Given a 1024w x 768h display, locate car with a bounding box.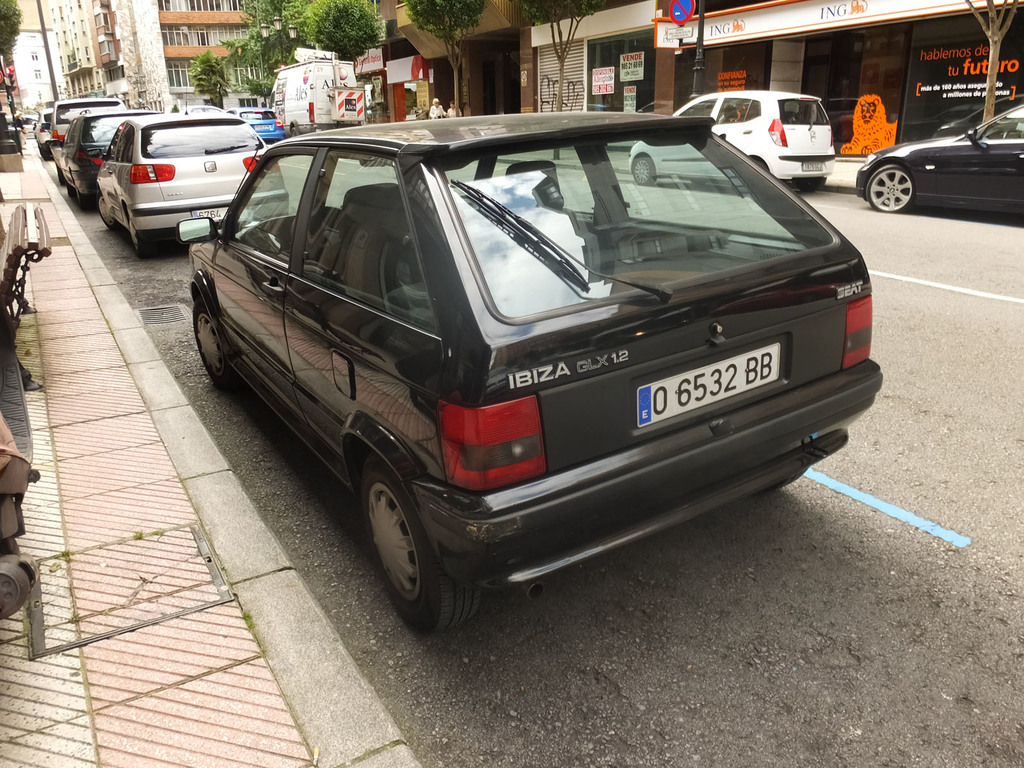
Located: BBox(48, 110, 161, 196).
